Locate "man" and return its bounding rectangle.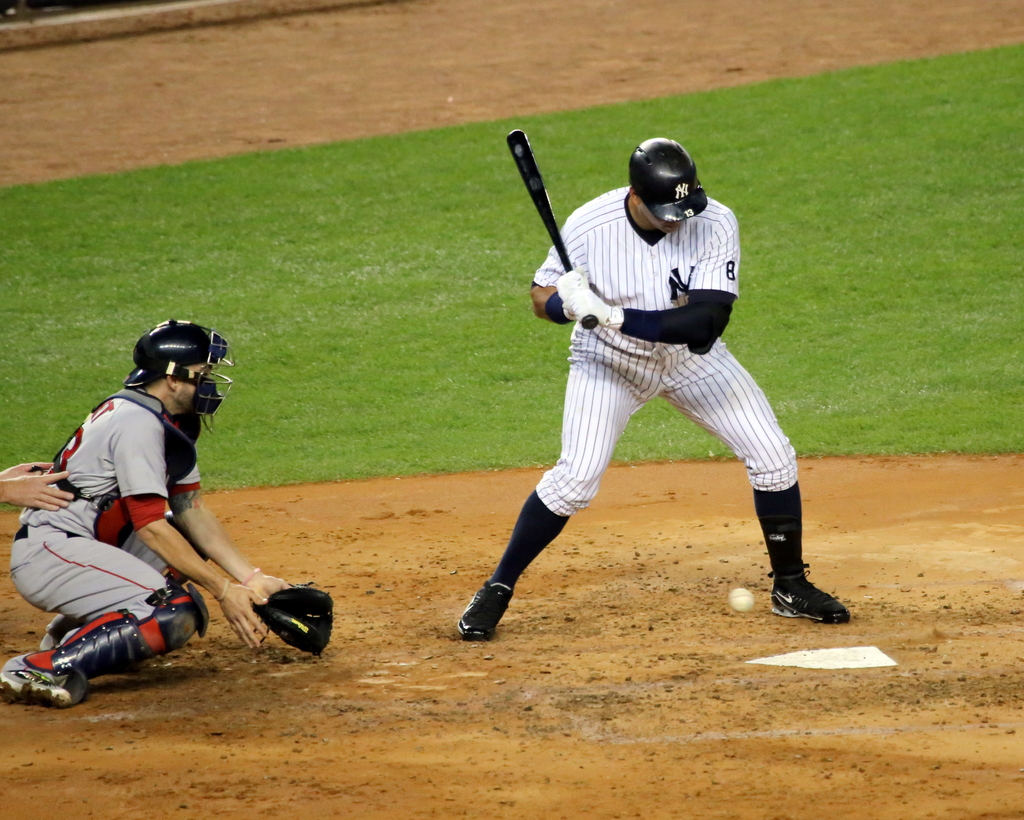
(left=0, top=456, right=74, bottom=515).
